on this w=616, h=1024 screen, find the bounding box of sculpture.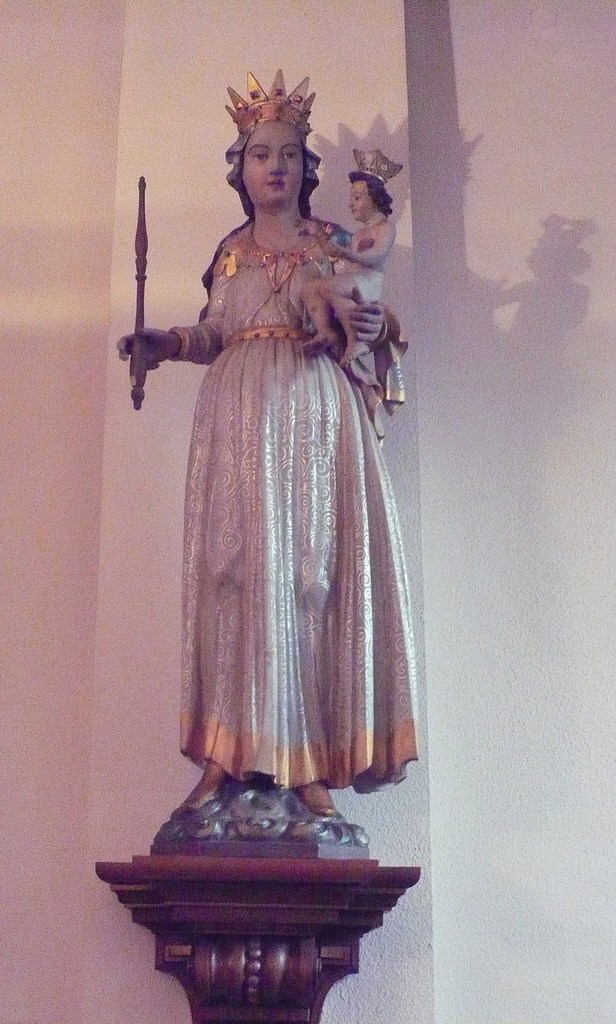
Bounding box: (left=139, top=77, right=429, bottom=937).
